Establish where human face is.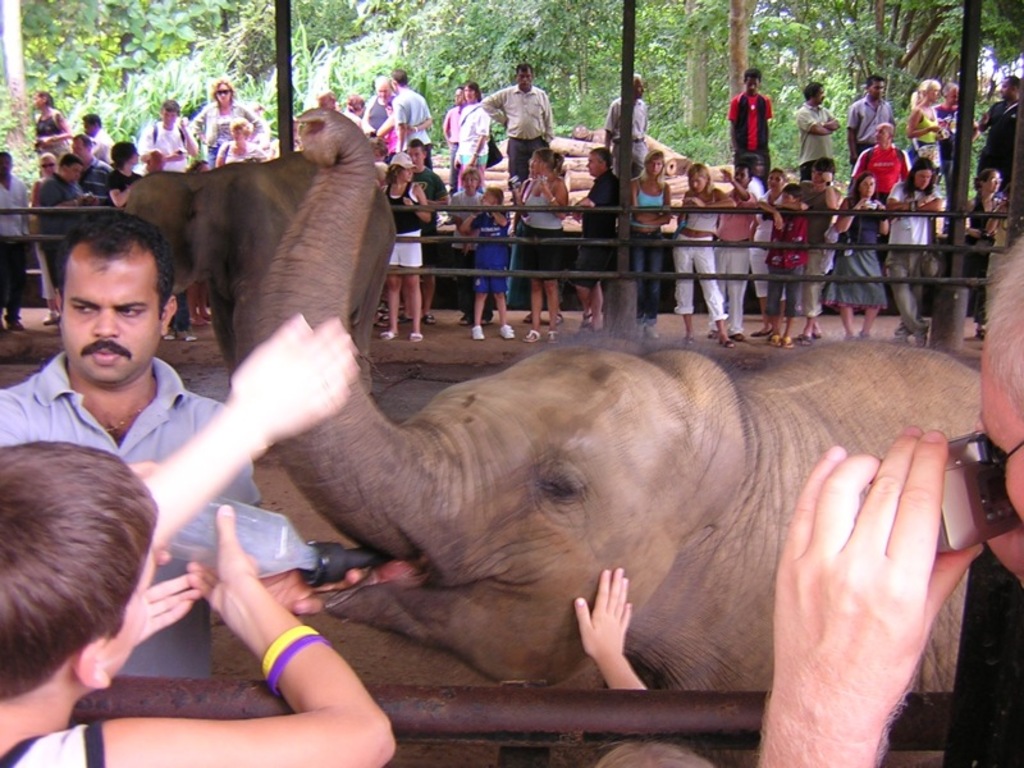
Established at 516, 154, 541, 180.
